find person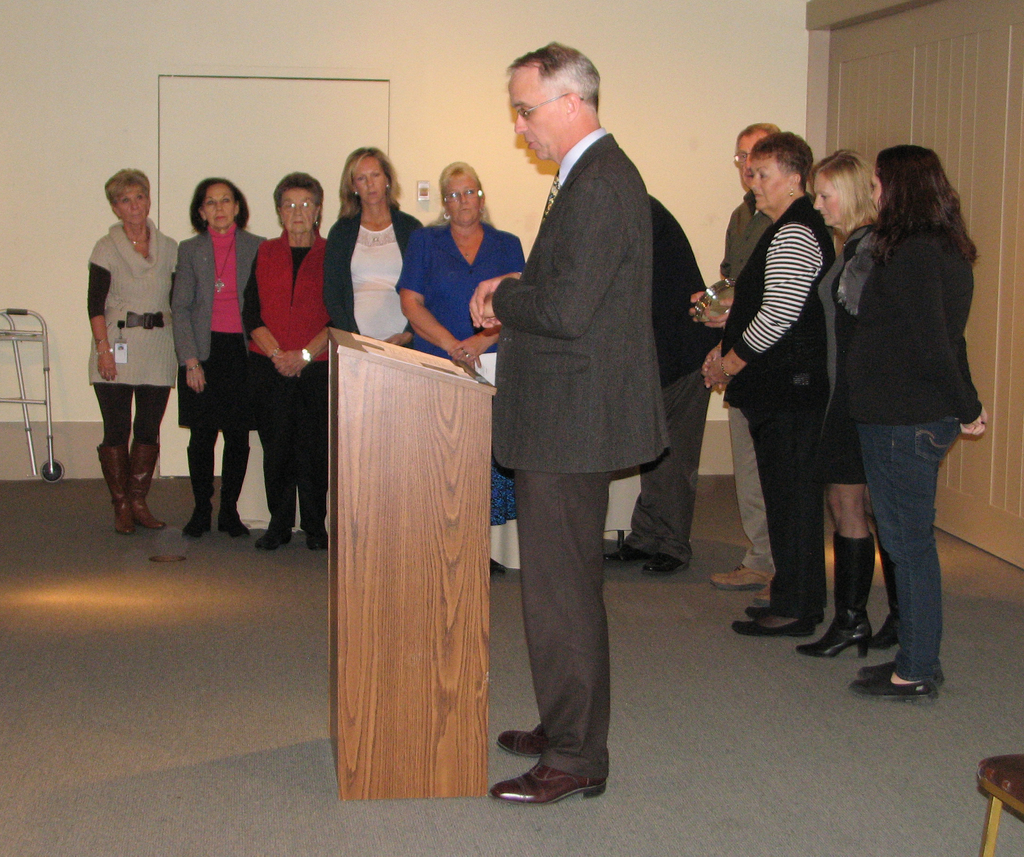
163 187 254 543
